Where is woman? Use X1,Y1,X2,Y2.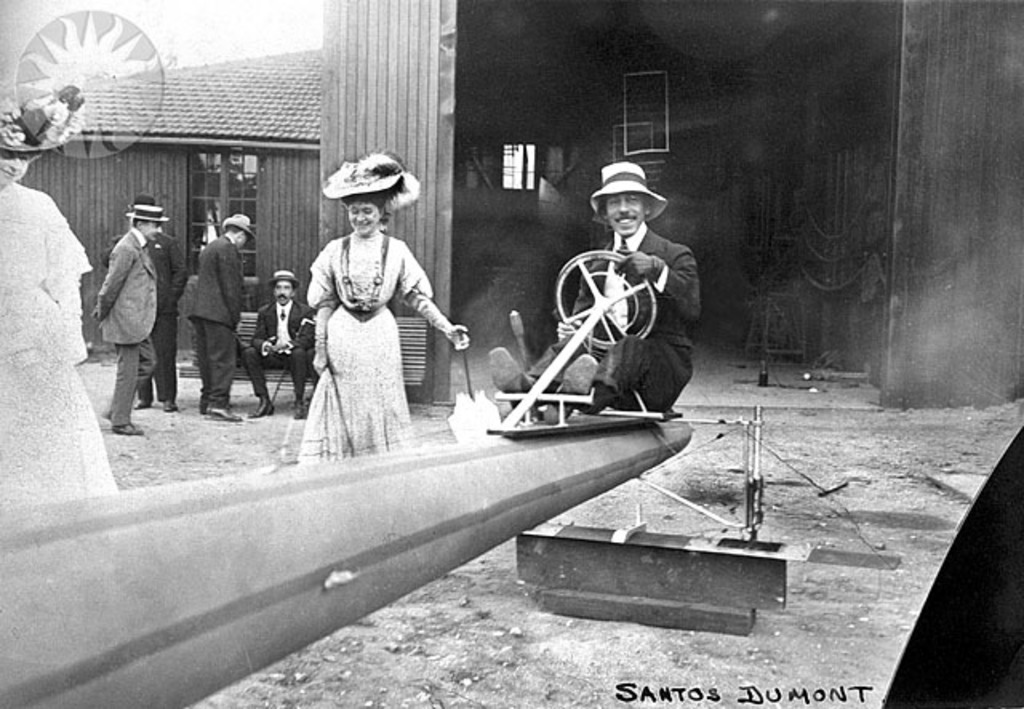
283,157,446,466.
